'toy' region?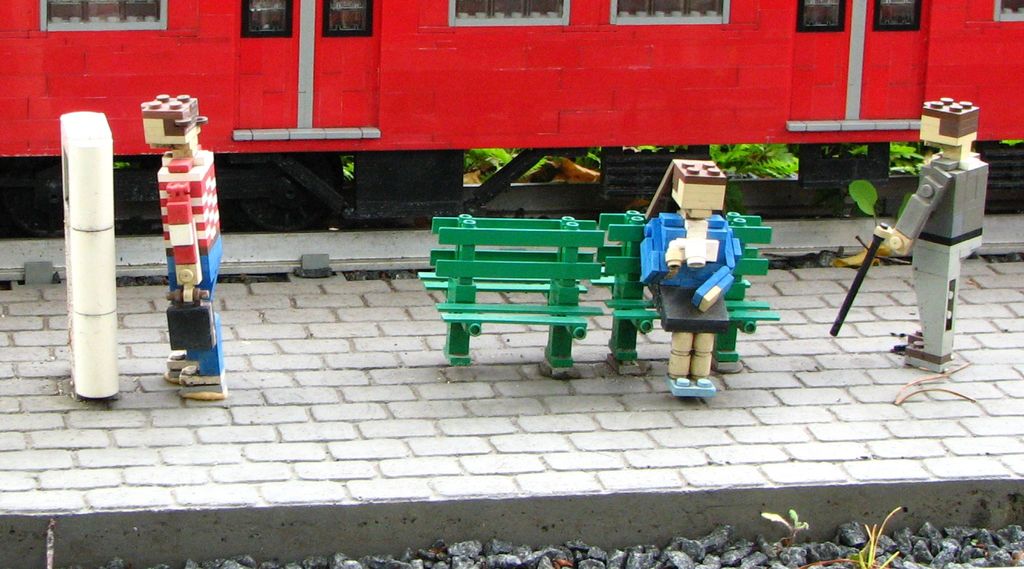
box=[134, 95, 236, 403]
